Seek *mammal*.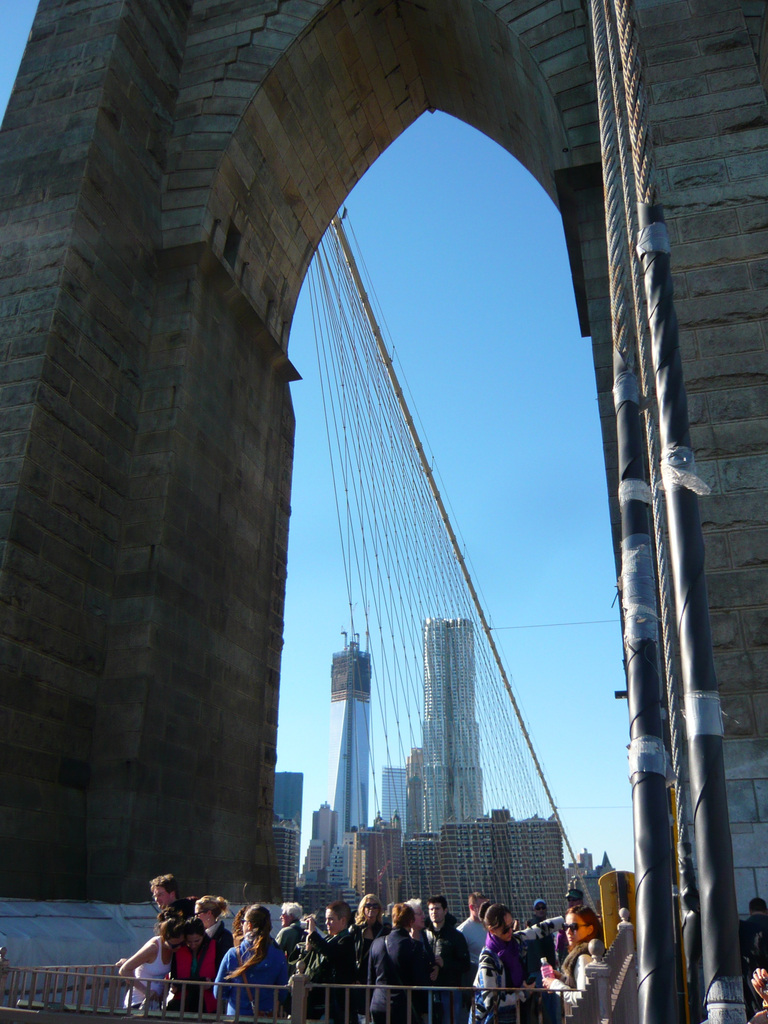
x1=163 y1=910 x2=227 y2=1010.
